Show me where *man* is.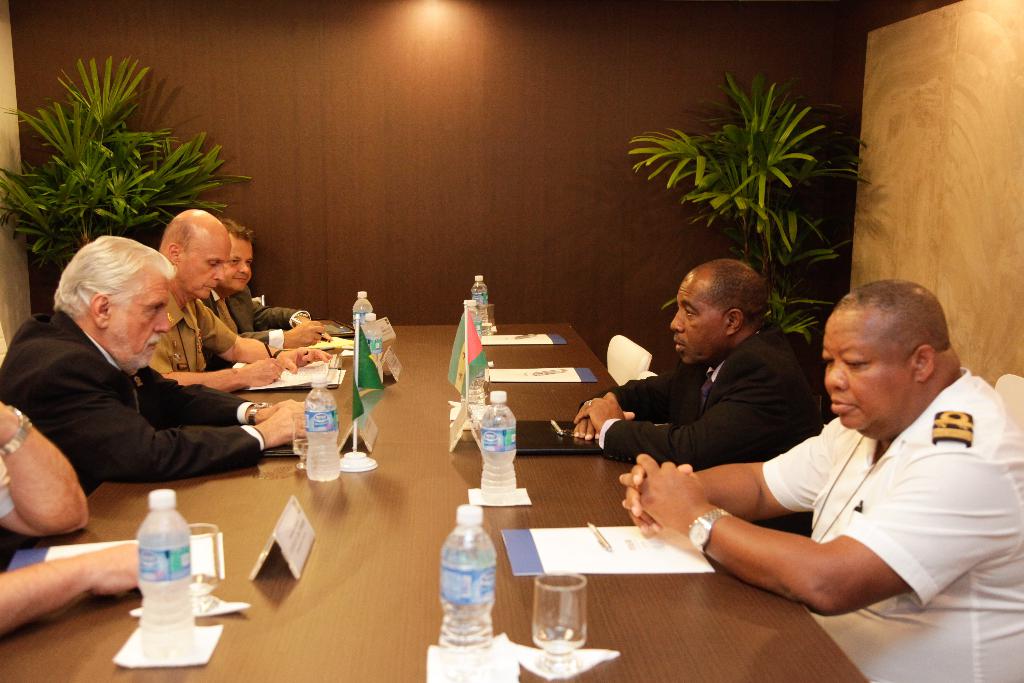
*man* is at 141 204 299 397.
